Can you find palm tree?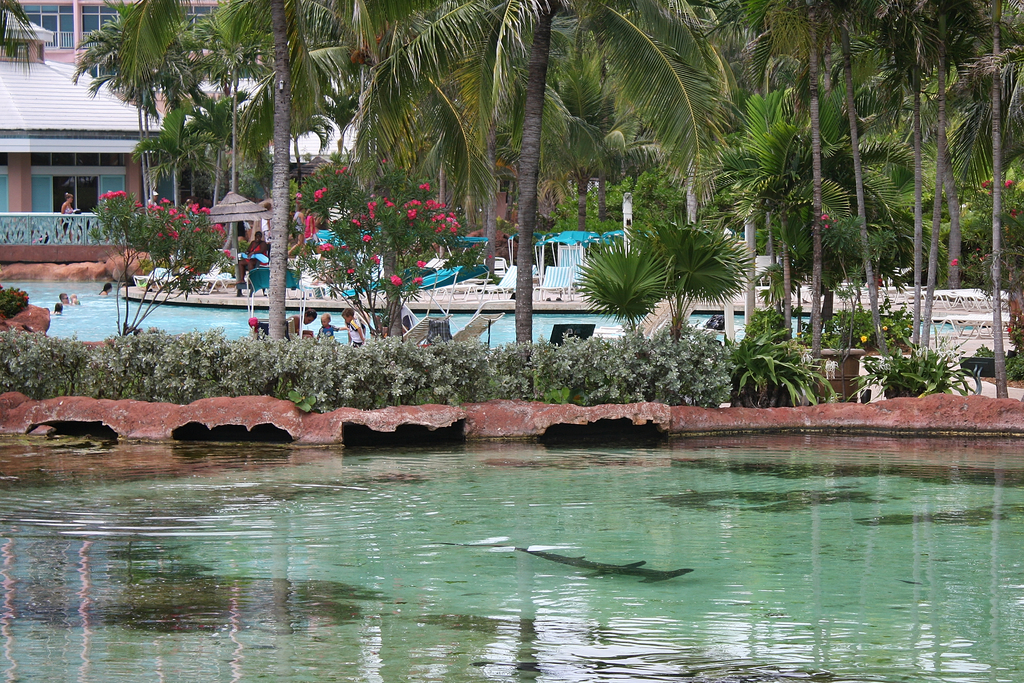
Yes, bounding box: Rect(717, 91, 780, 304).
